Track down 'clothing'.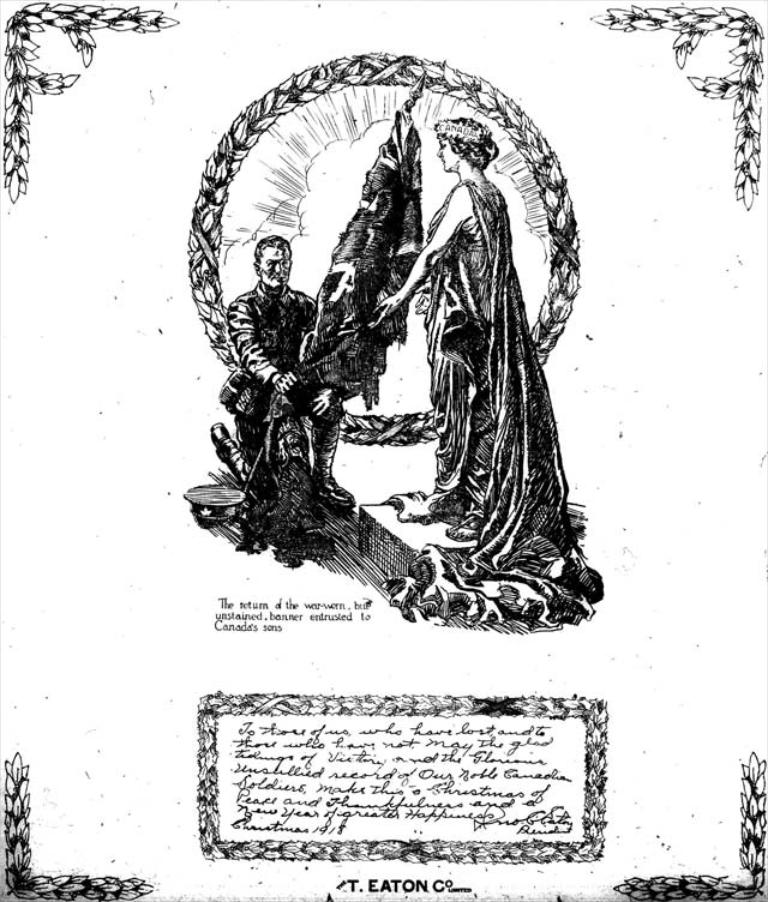
Tracked to 215:276:323:440.
